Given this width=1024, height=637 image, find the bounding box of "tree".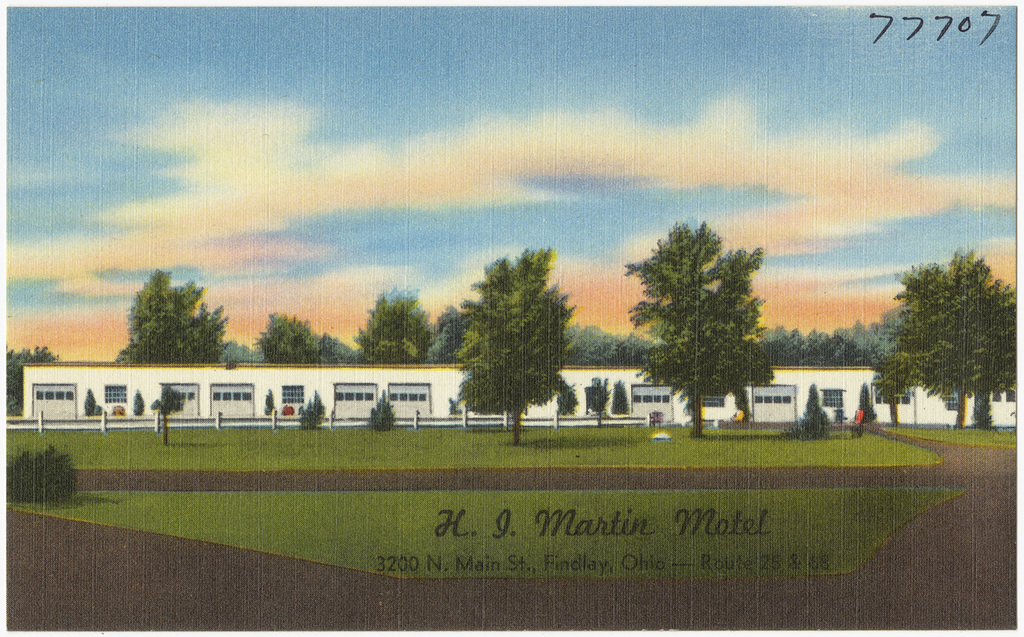
<region>586, 378, 607, 429</region>.
